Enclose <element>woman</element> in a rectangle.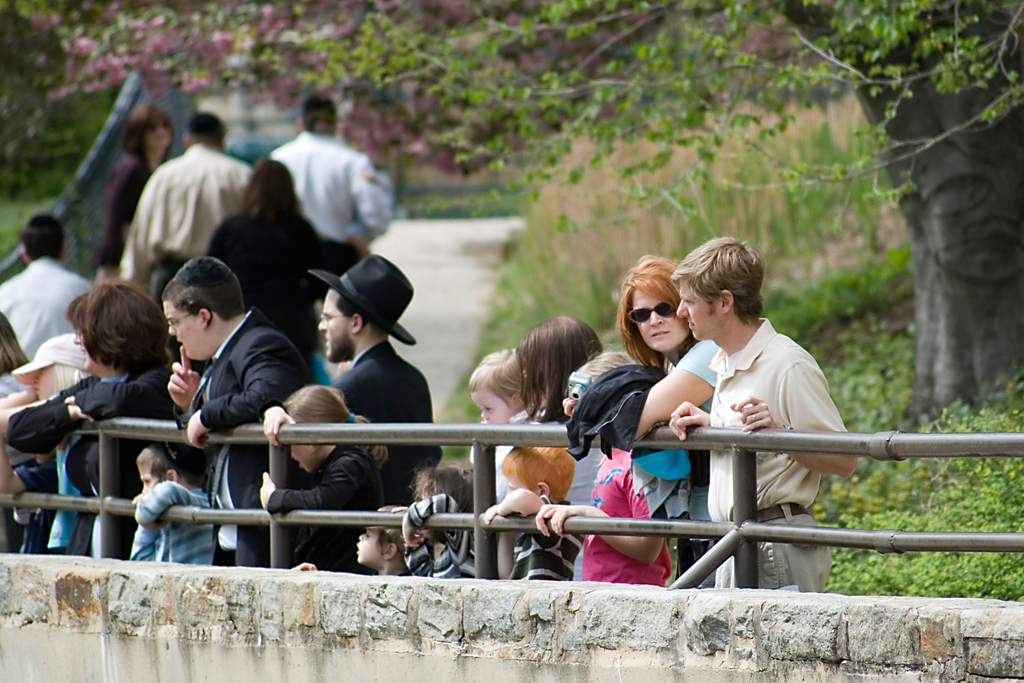
<bbox>493, 308, 629, 582</bbox>.
